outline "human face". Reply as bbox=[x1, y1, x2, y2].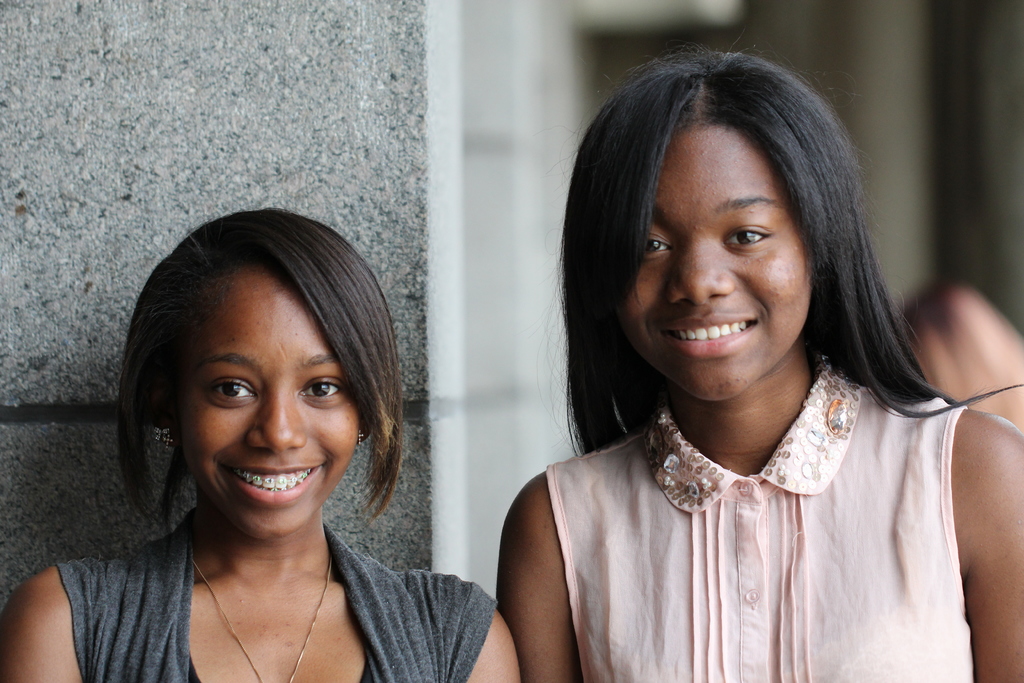
bbox=[181, 296, 360, 538].
